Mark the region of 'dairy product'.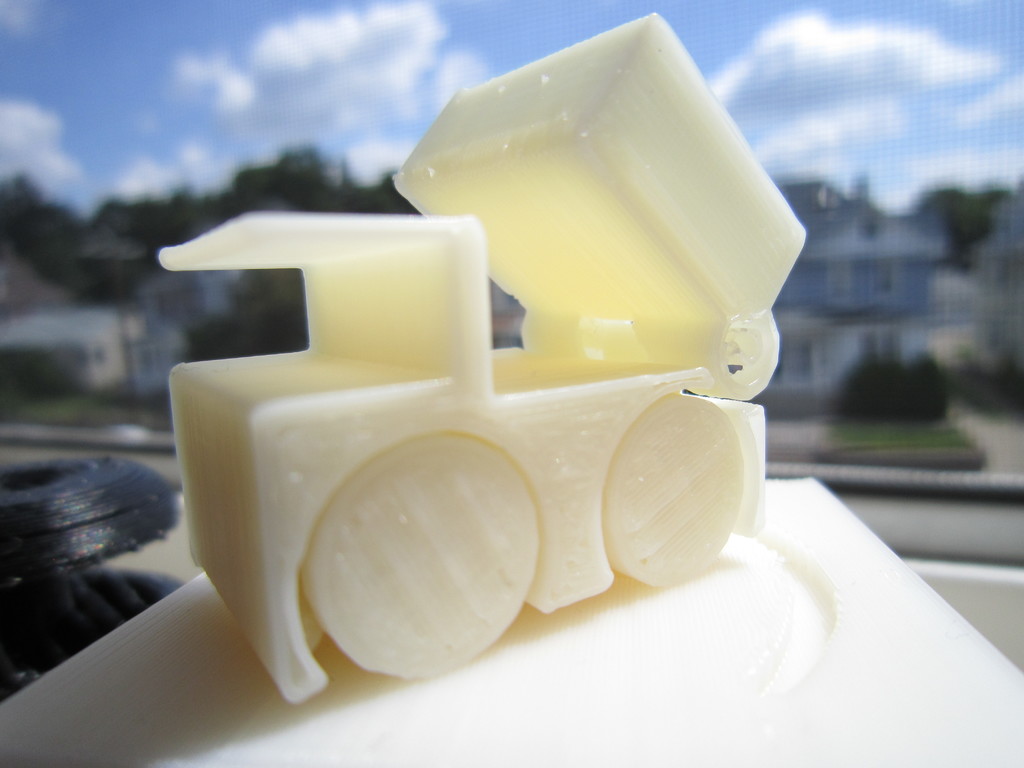
Region: bbox(154, 6, 810, 705).
